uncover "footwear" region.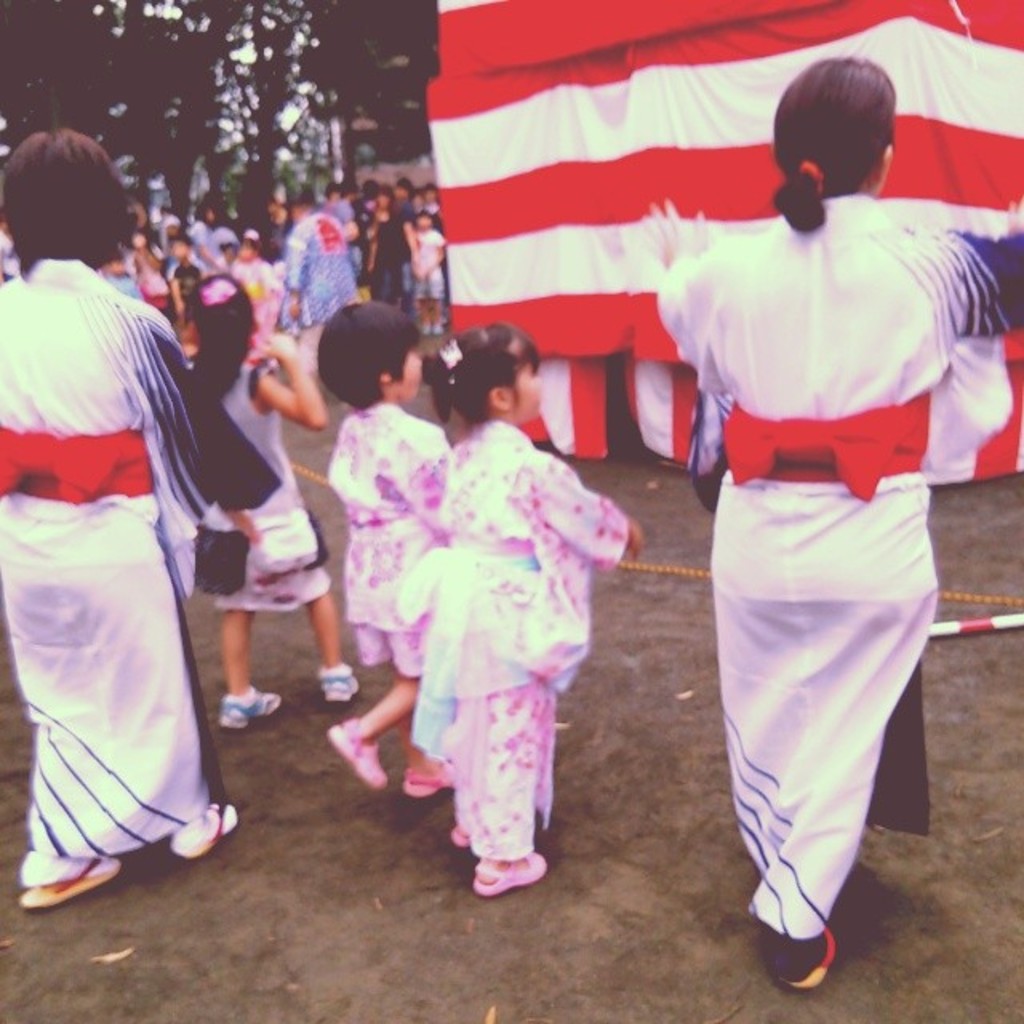
Uncovered: {"left": 330, "top": 714, "right": 389, "bottom": 787}.
